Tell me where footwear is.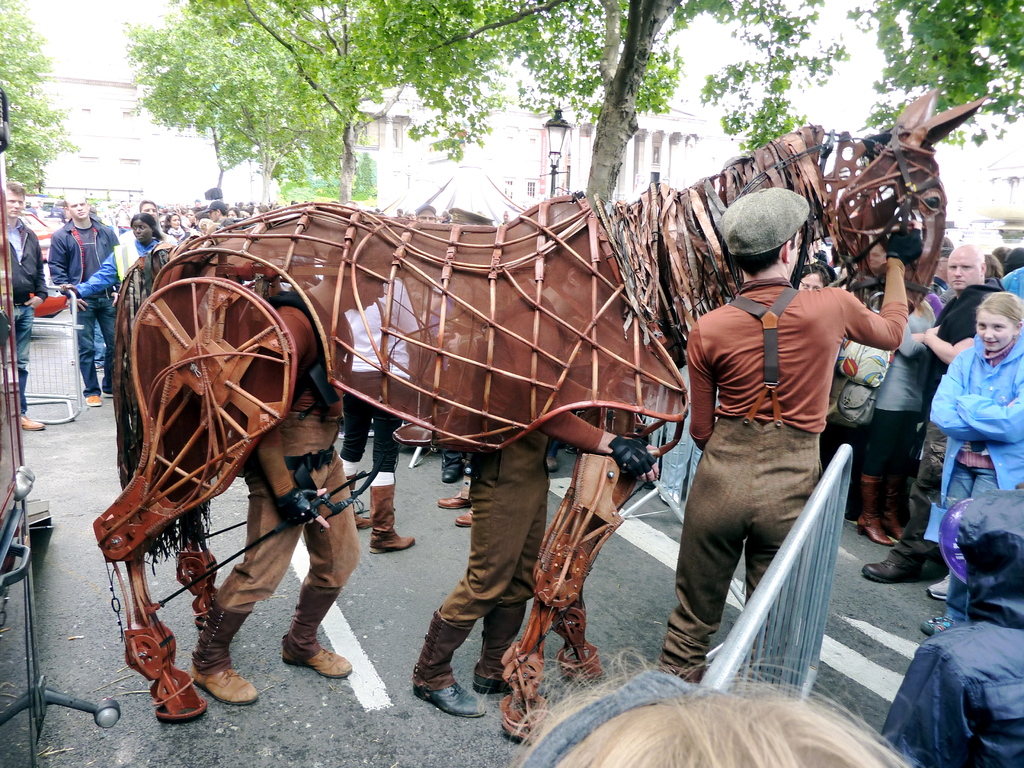
footwear is at l=434, t=479, r=479, b=509.
